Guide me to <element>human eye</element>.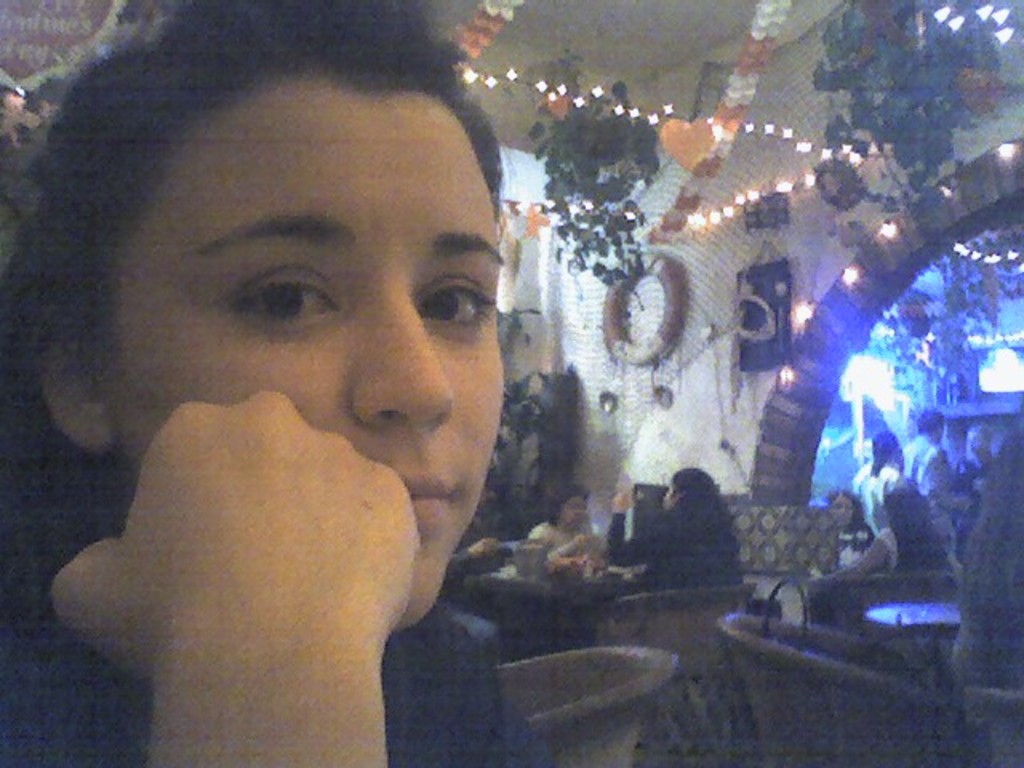
Guidance: (222, 264, 341, 331).
